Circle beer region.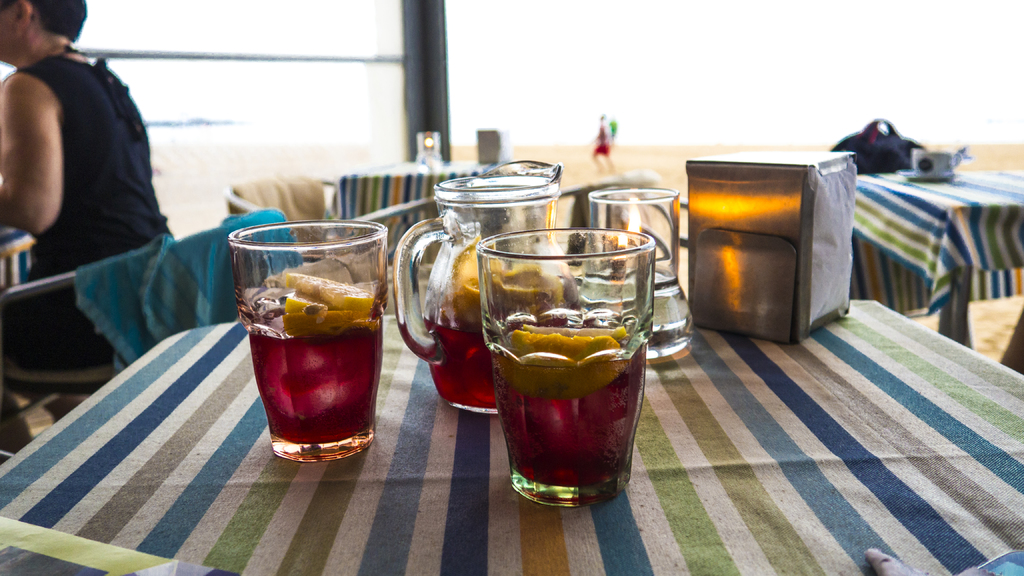
Region: bbox=[379, 168, 557, 424].
